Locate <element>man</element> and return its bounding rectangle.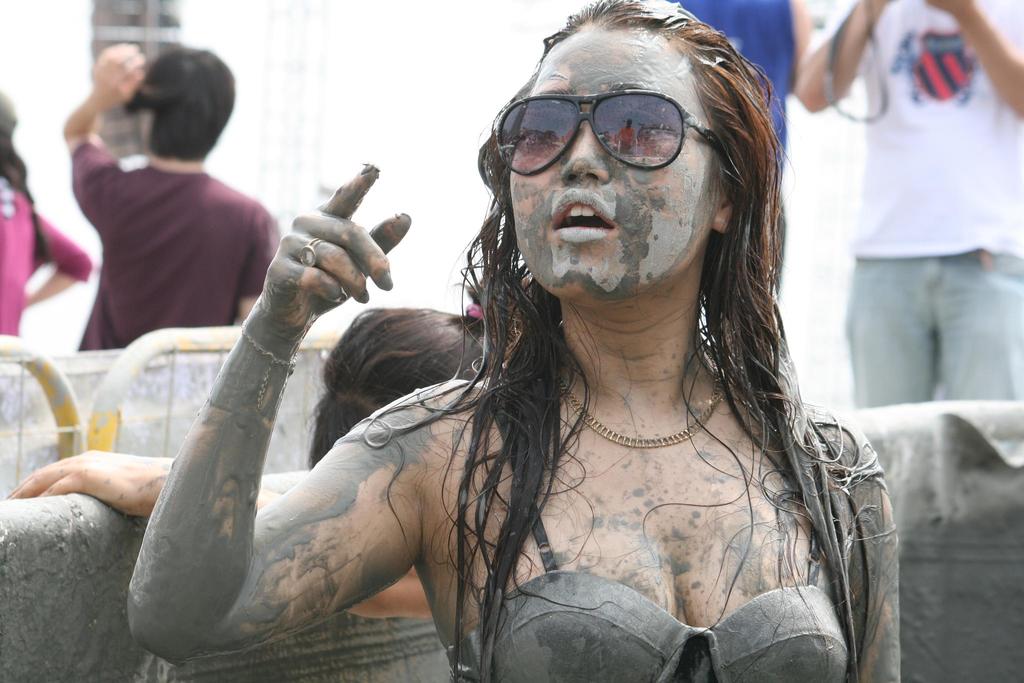
(793,0,1023,413).
